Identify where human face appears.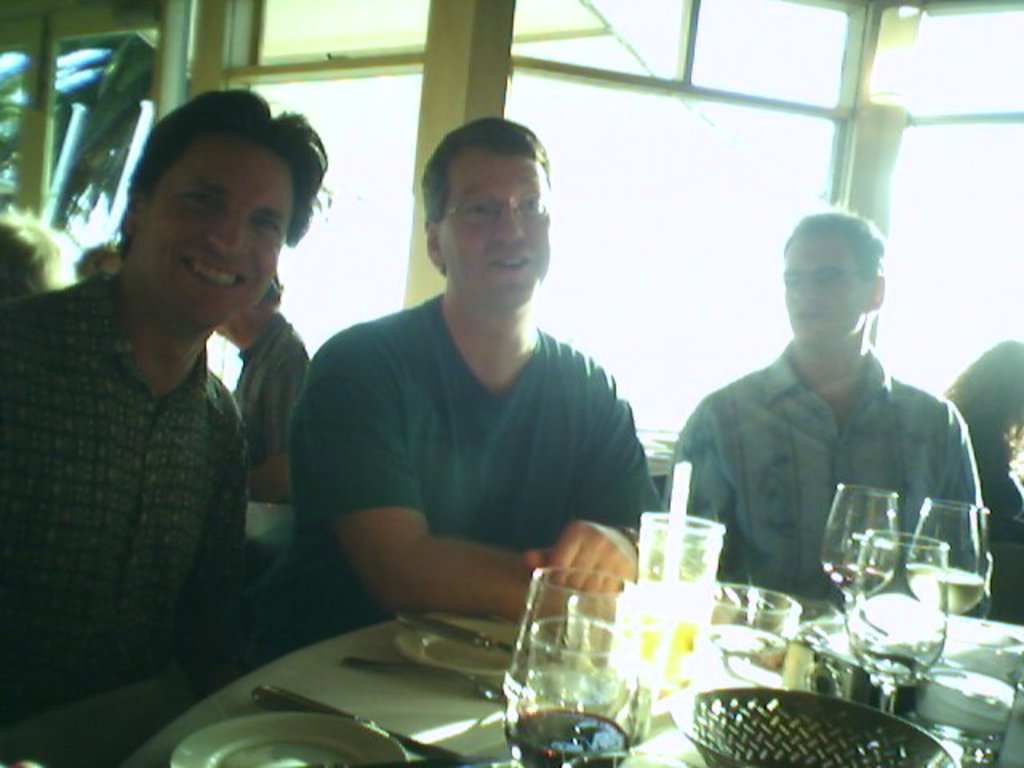
Appears at [left=443, top=152, right=547, bottom=306].
